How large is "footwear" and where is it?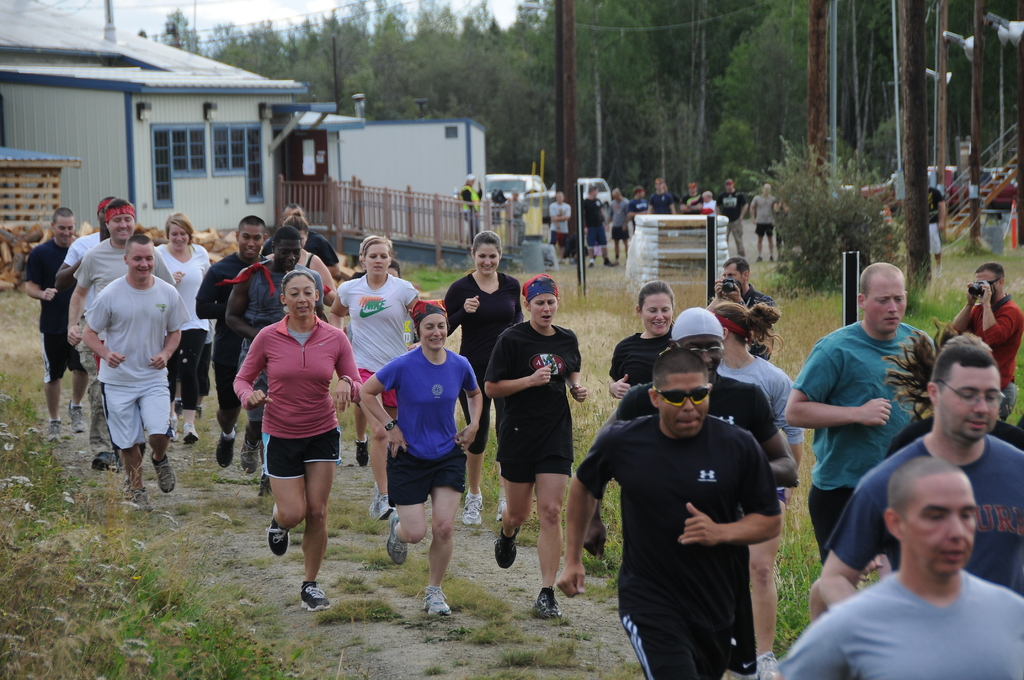
Bounding box: (x1=383, y1=517, x2=408, y2=565).
